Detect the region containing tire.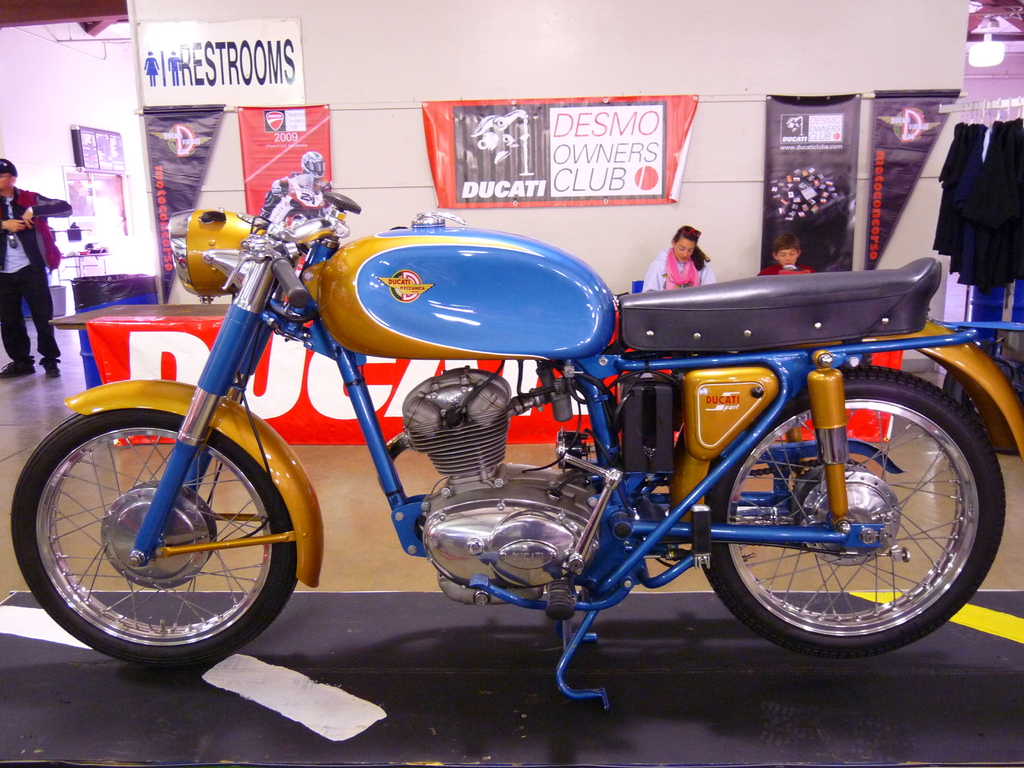
locate(9, 407, 298, 668).
